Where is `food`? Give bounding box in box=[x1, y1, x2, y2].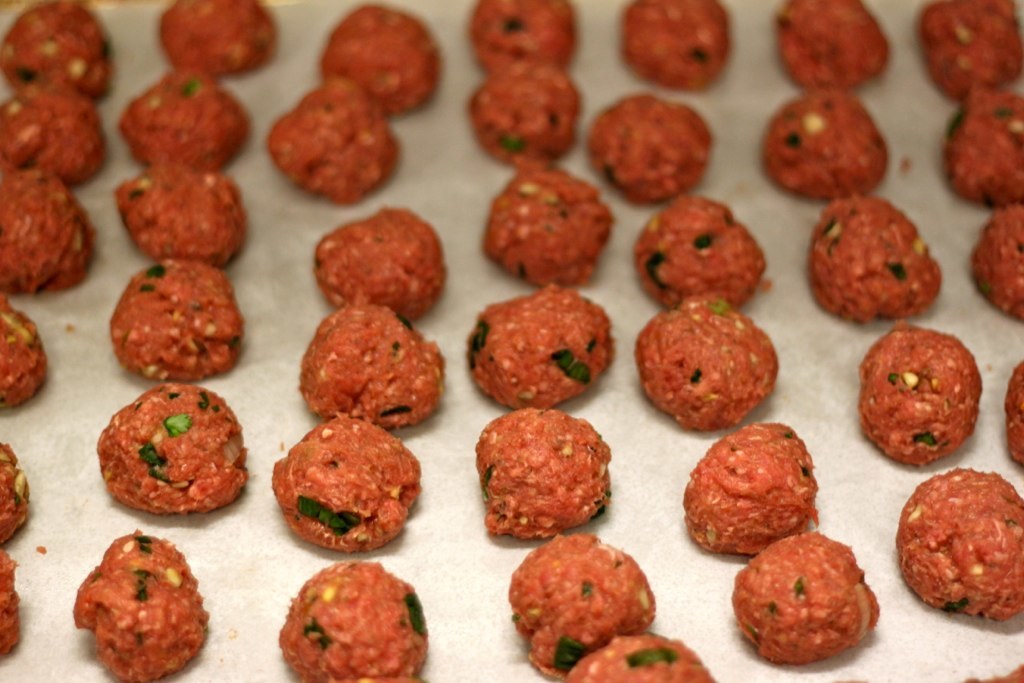
box=[472, 407, 609, 543].
